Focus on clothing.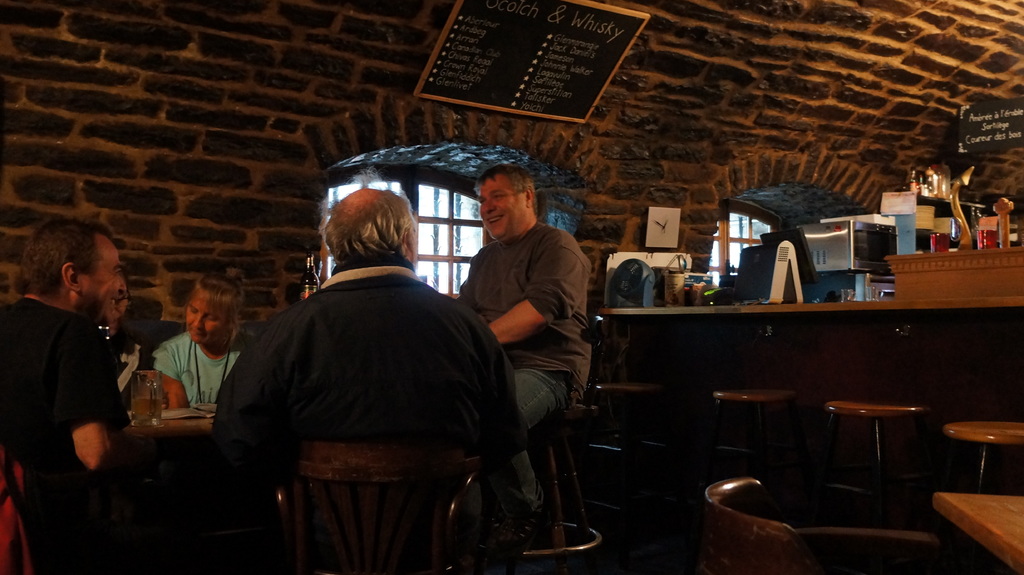
Focused at bbox=[152, 331, 257, 406].
